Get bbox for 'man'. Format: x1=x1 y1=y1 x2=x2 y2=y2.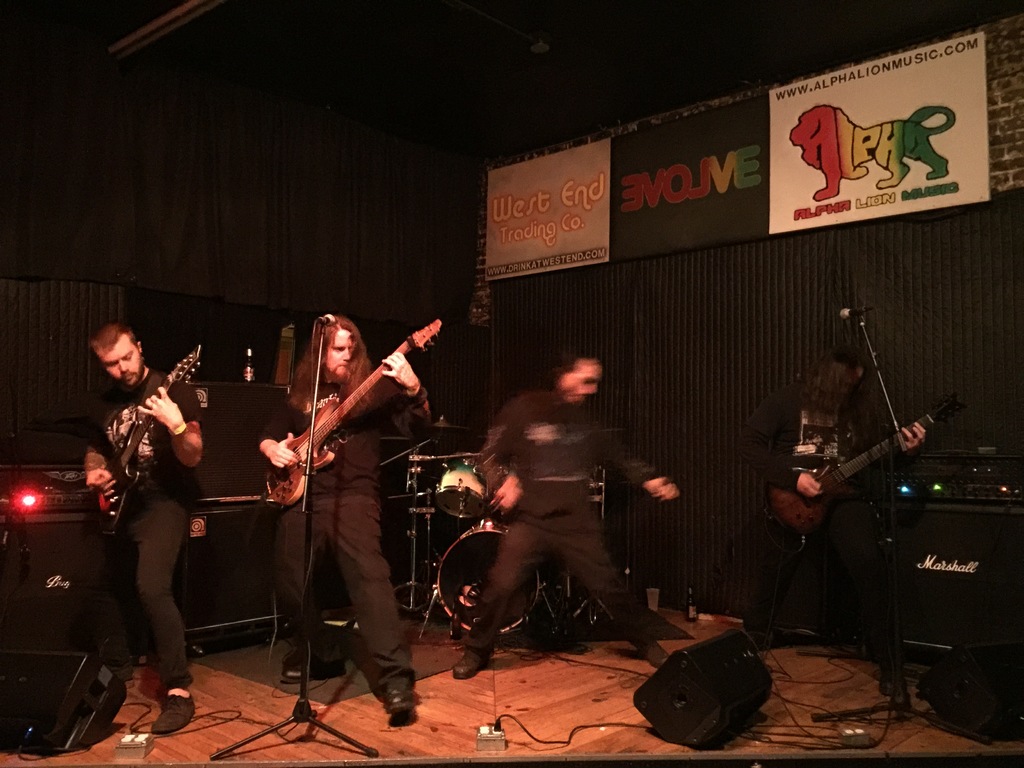
x1=732 y1=343 x2=930 y2=705.
